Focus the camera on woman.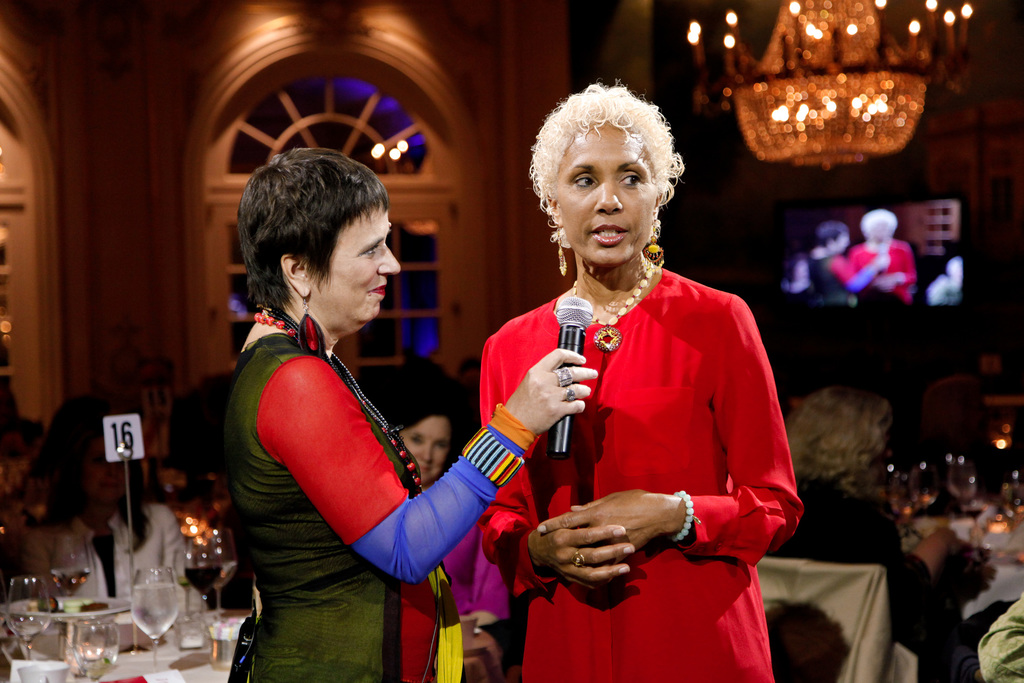
Focus region: x1=229 y1=147 x2=600 y2=682.
